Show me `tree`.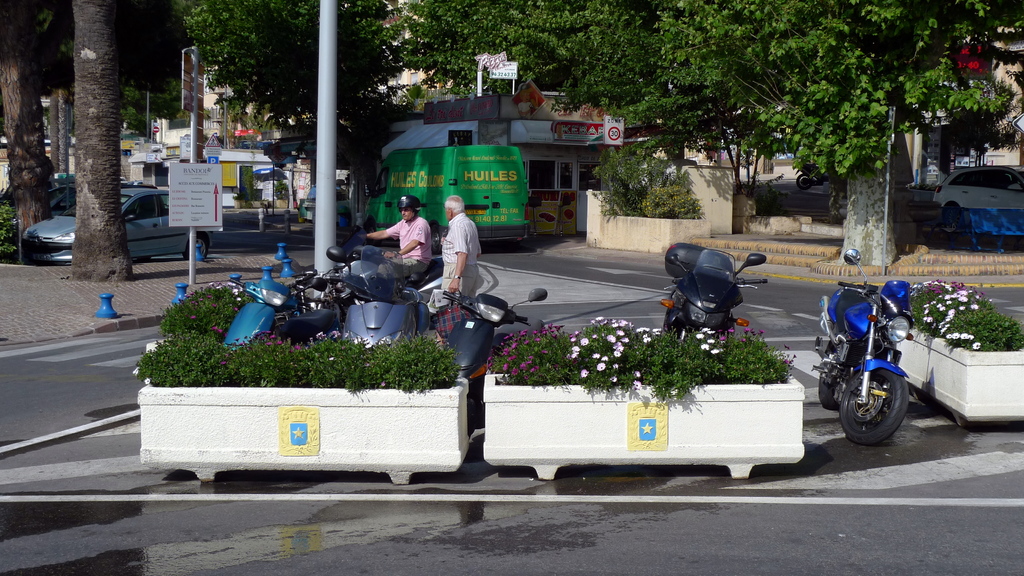
`tree` is here: (left=214, top=0, right=384, bottom=196).
